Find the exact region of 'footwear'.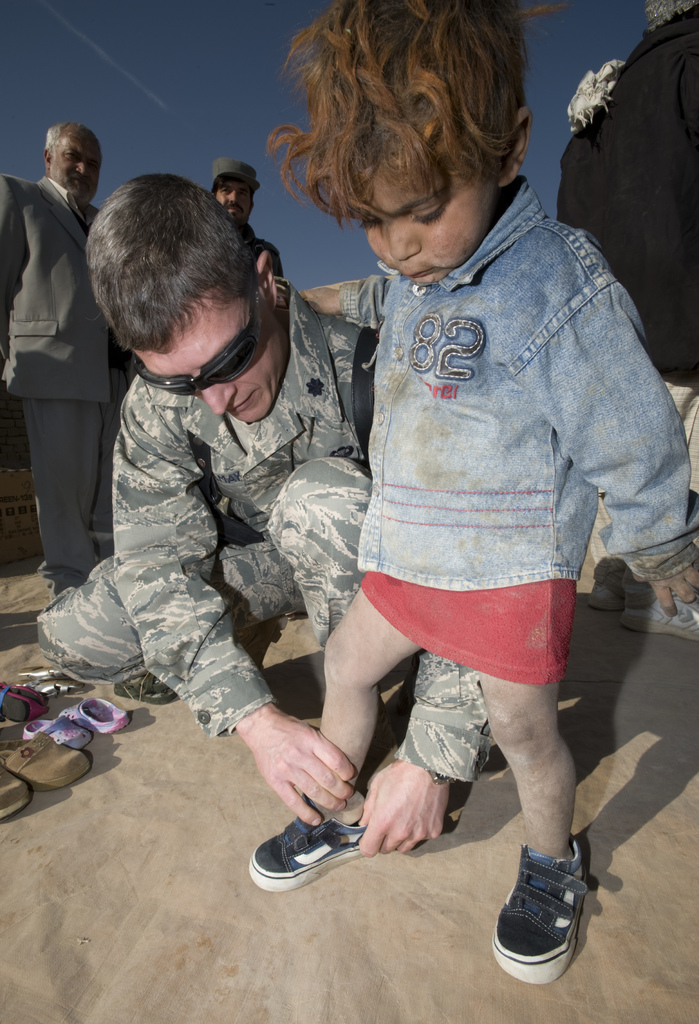
Exact region: (x1=492, y1=835, x2=593, y2=991).
